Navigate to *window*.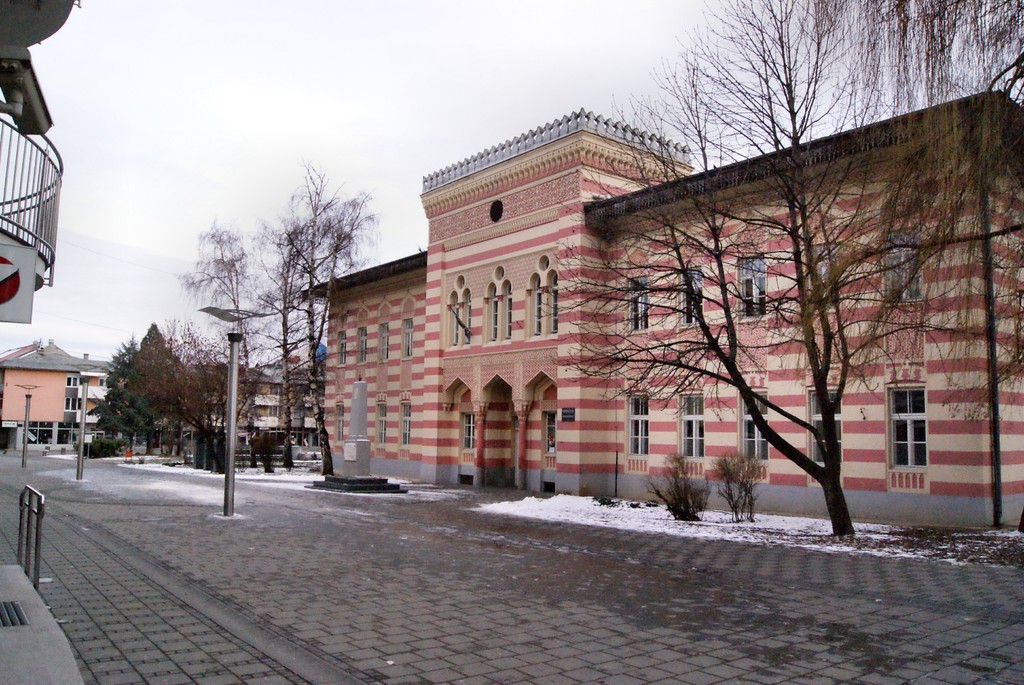
Navigation target: (314, 433, 323, 448).
